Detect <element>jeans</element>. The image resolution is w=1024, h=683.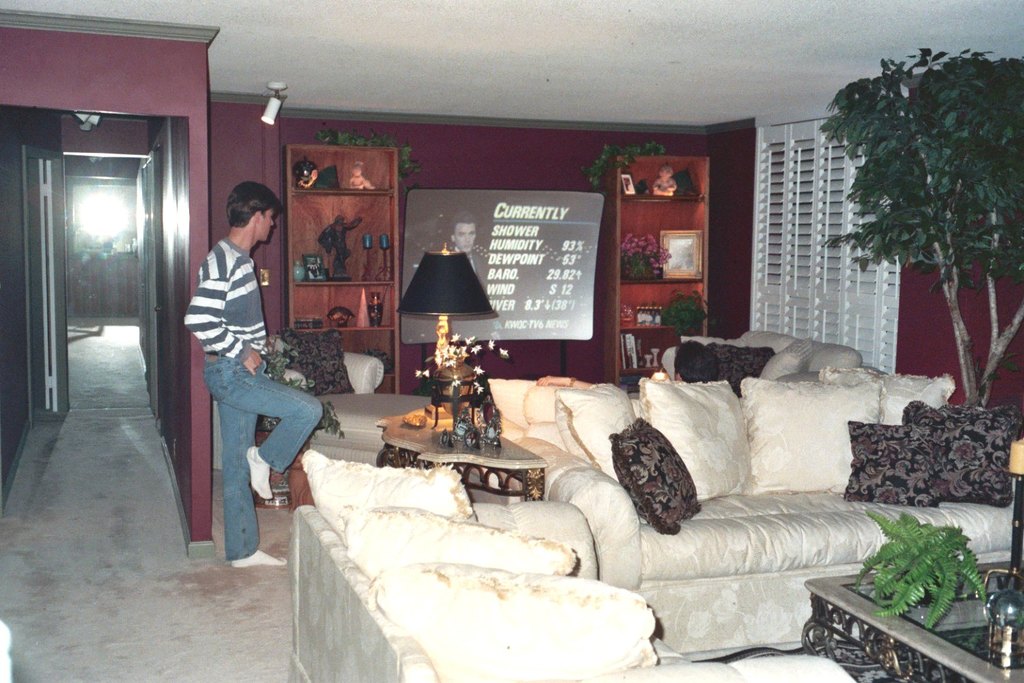
x1=184 y1=348 x2=308 y2=546.
